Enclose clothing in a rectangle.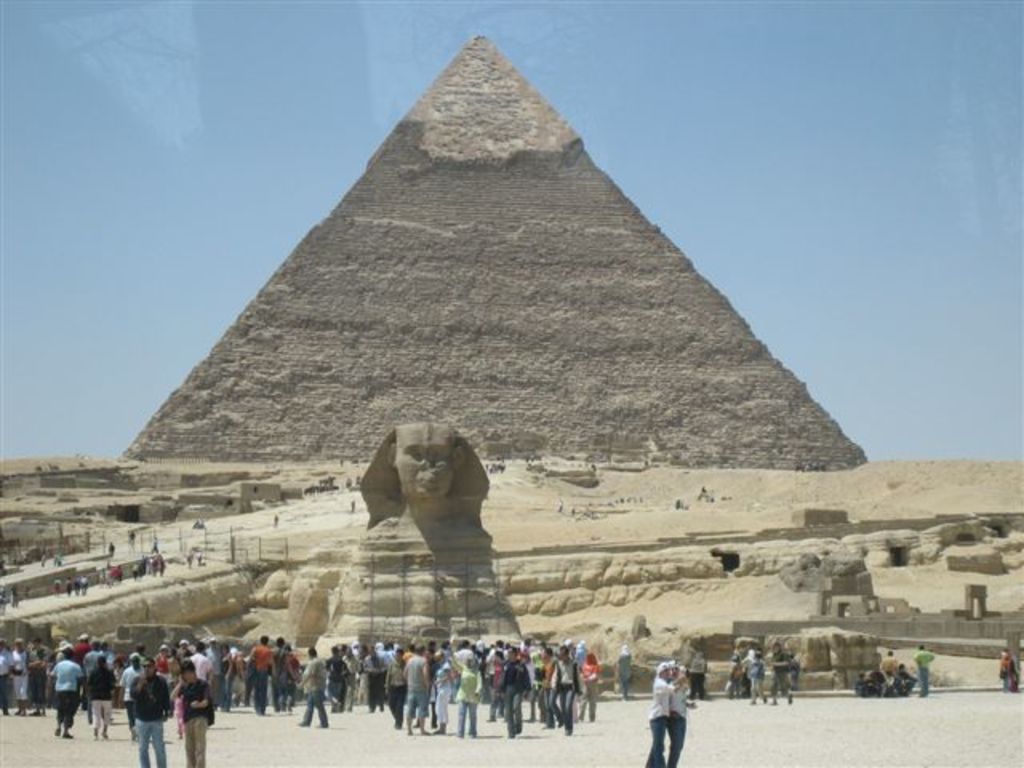
(669, 674, 690, 766).
